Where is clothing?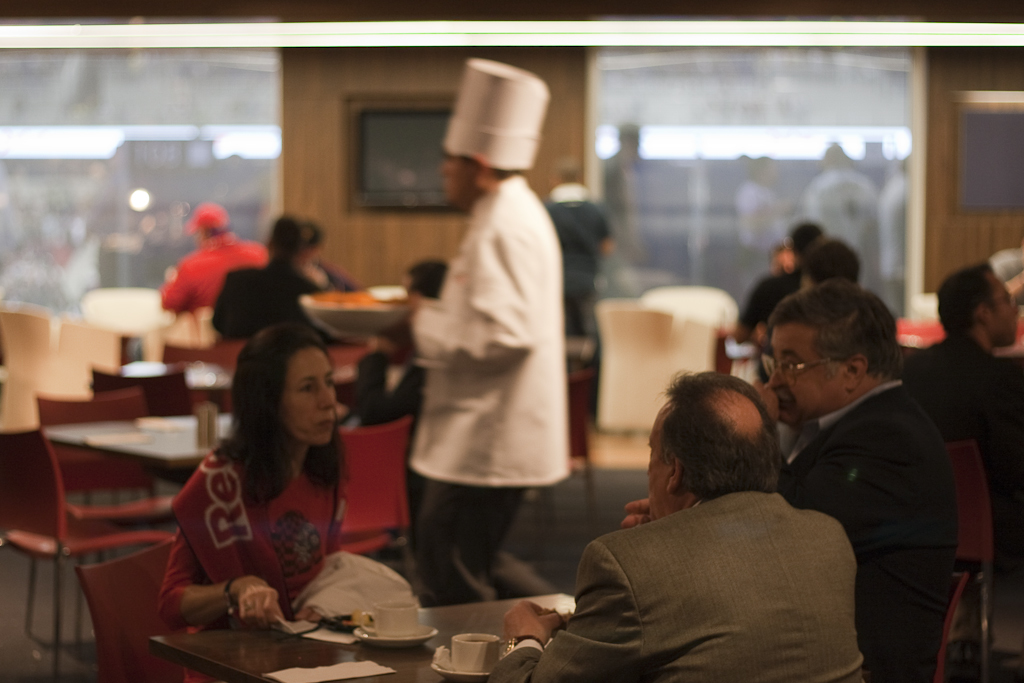
bbox=(884, 319, 1023, 596).
